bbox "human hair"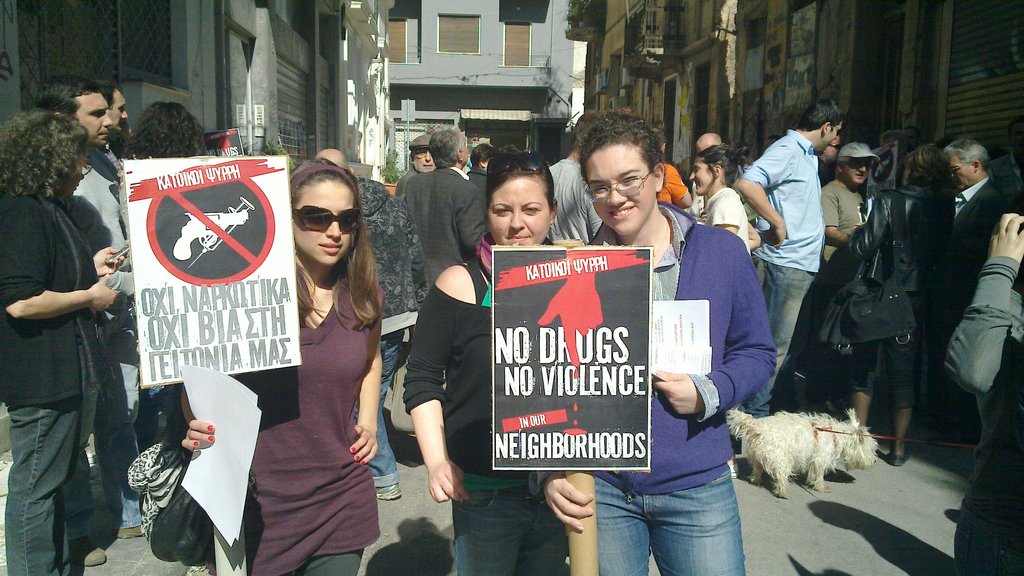
box=[40, 77, 107, 116]
